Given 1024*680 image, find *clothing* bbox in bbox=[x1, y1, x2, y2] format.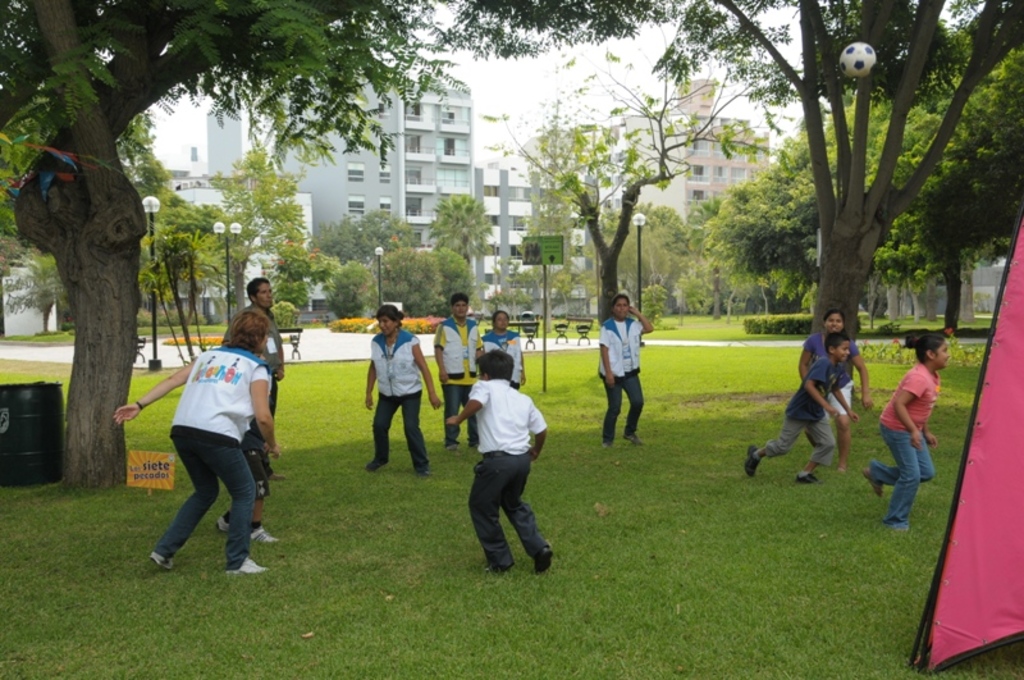
bbox=[365, 324, 428, 471].
